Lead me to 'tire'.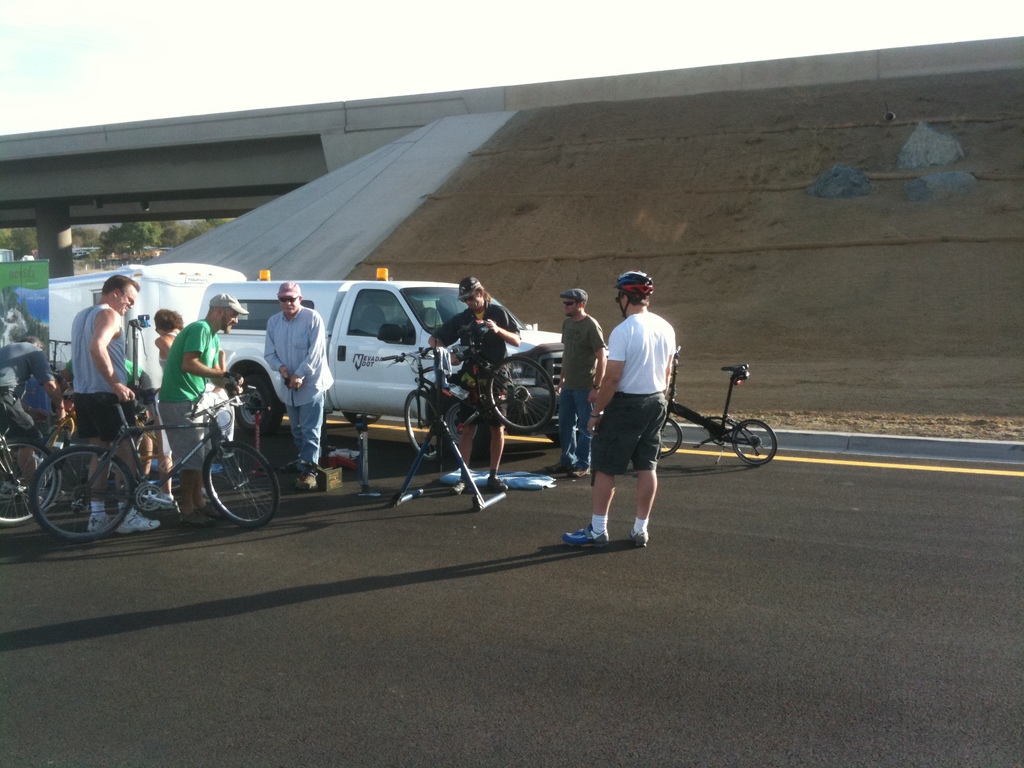
Lead to 655, 418, 687, 460.
